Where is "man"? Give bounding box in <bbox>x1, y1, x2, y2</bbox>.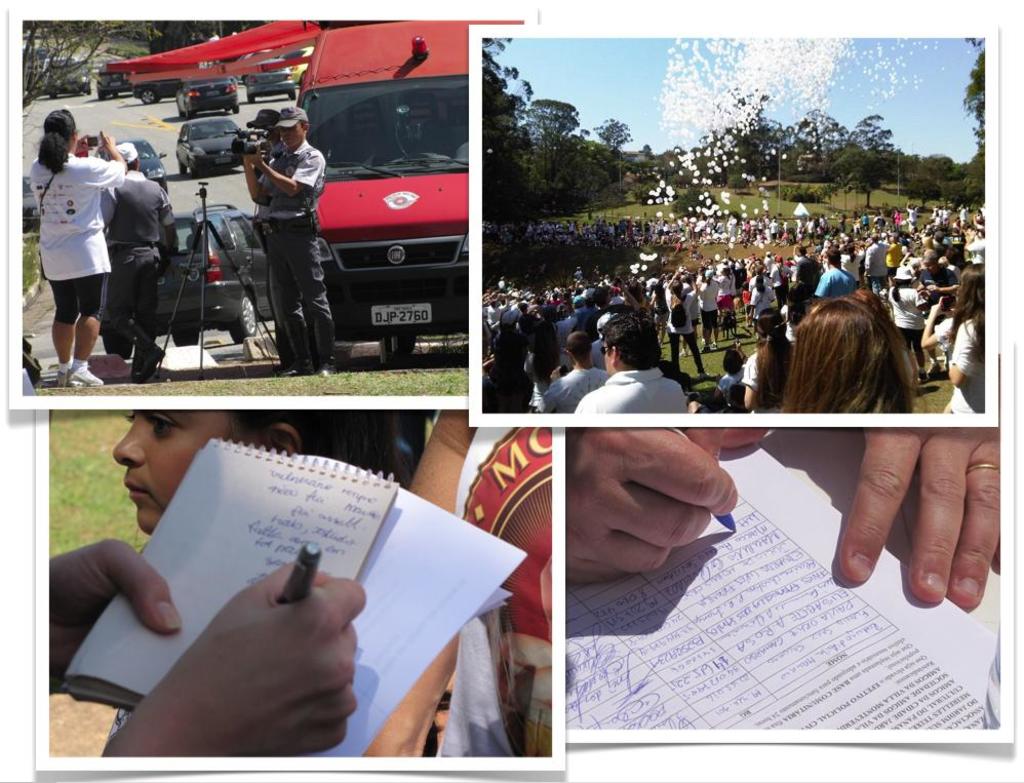
<bbox>565, 425, 1001, 605</bbox>.
